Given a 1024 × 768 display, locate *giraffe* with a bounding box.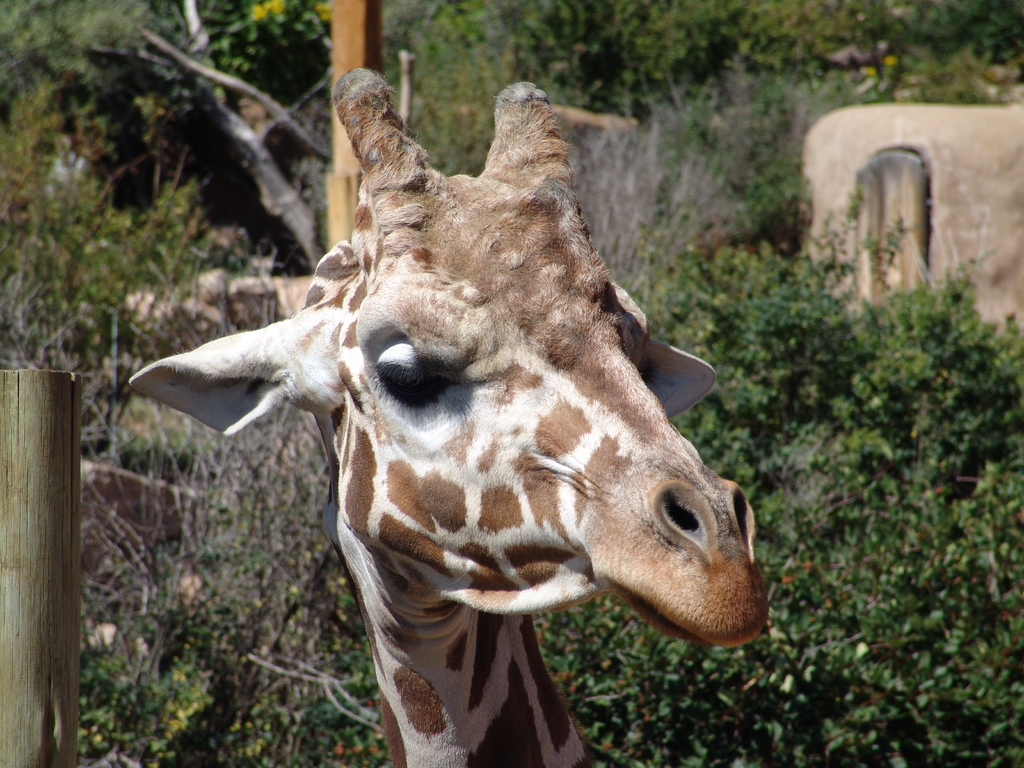
Located: BBox(132, 76, 773, 767).
